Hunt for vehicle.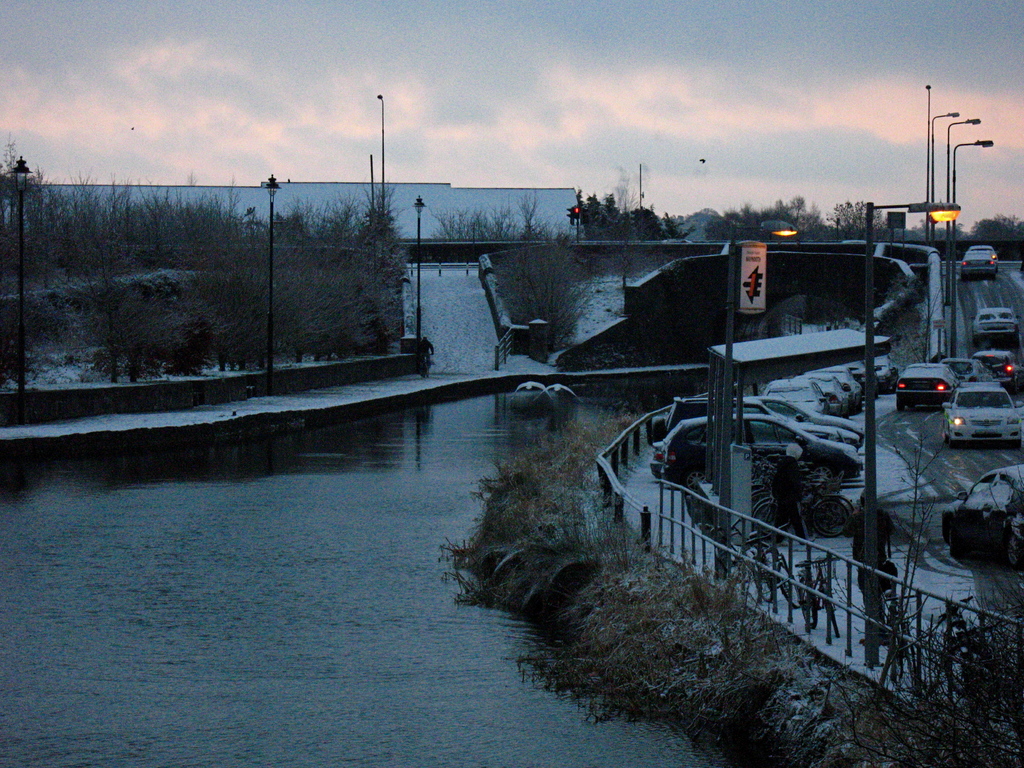
Hunted down at <region>973, 304, 1022, 346</region>.
